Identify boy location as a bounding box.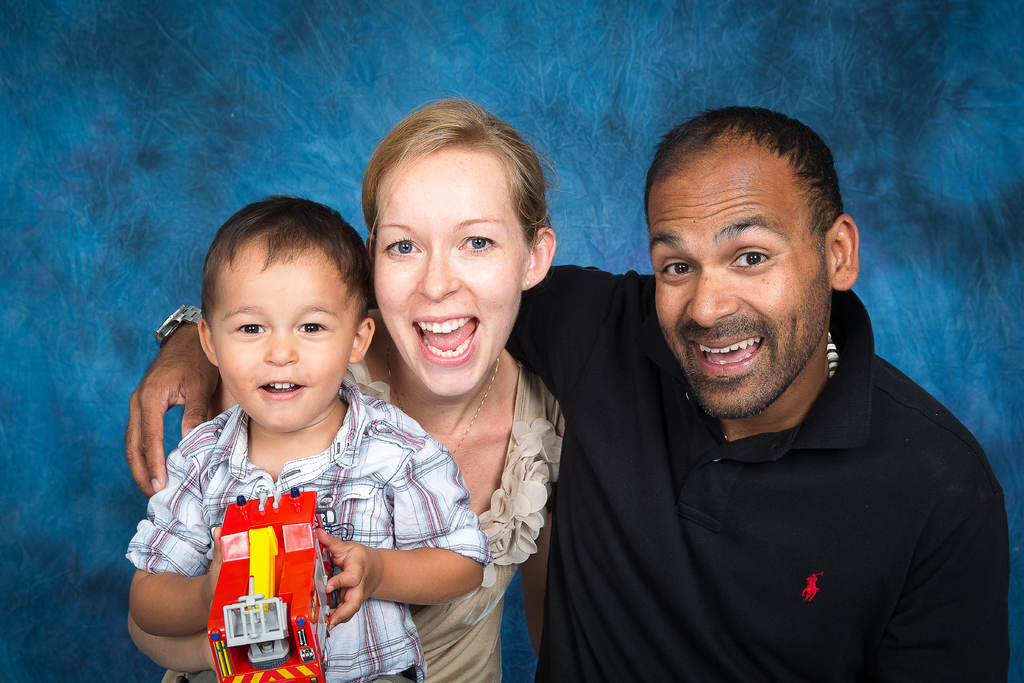
<box>124,190,490,682</box>.
